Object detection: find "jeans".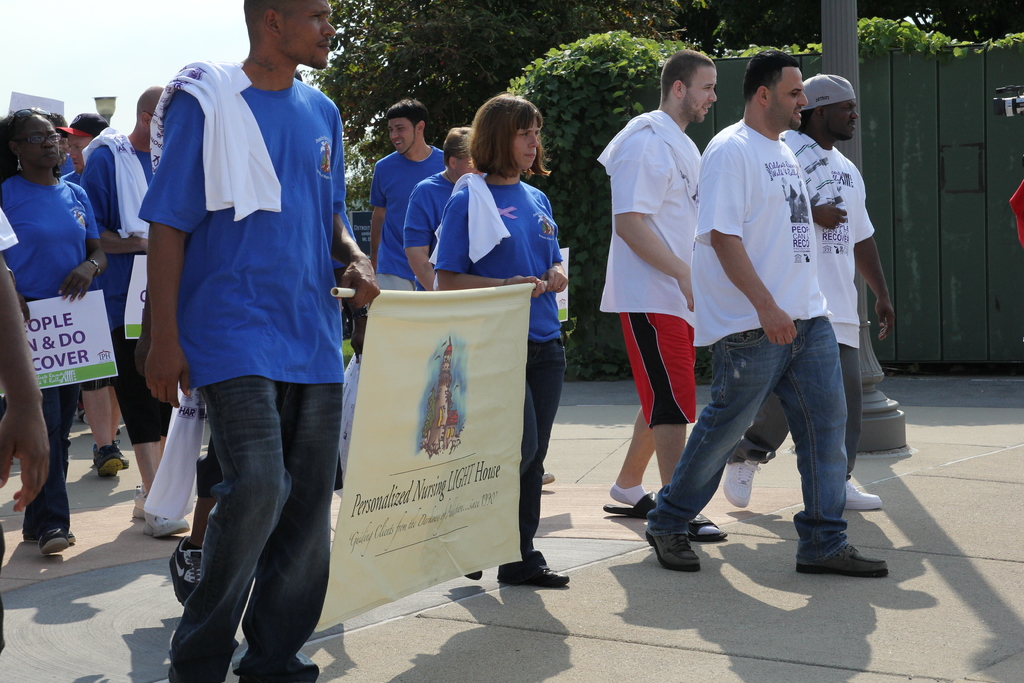
110/329/179/447.
